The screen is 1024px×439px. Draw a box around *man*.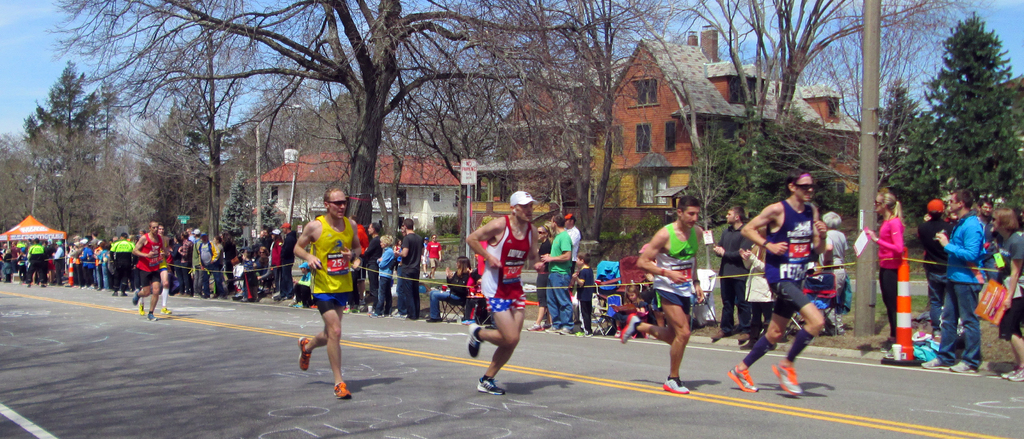
[8,239,21,277].
